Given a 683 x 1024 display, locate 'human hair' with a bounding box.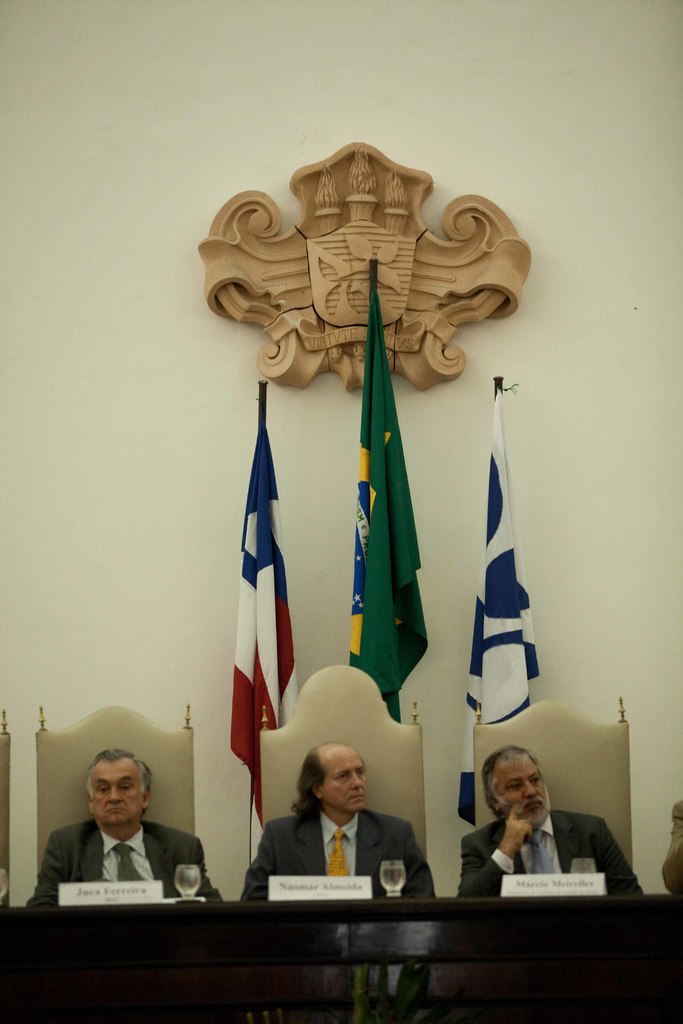
Located: crop(473, 736, 541, 795).
